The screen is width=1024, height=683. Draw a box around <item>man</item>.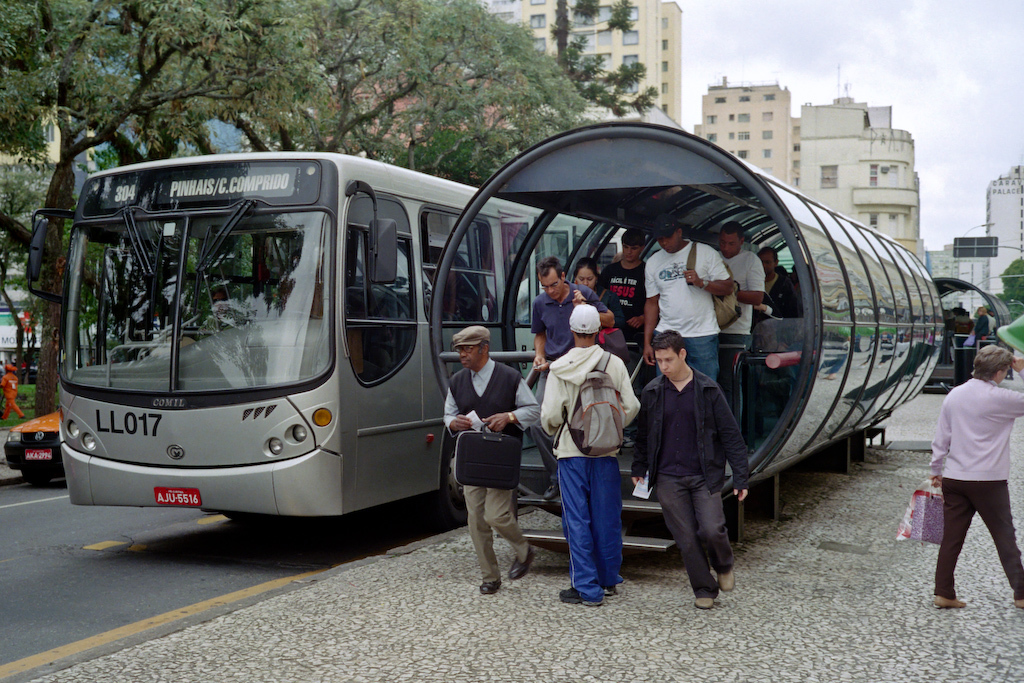
<box>901,347,1023,610</box>.
